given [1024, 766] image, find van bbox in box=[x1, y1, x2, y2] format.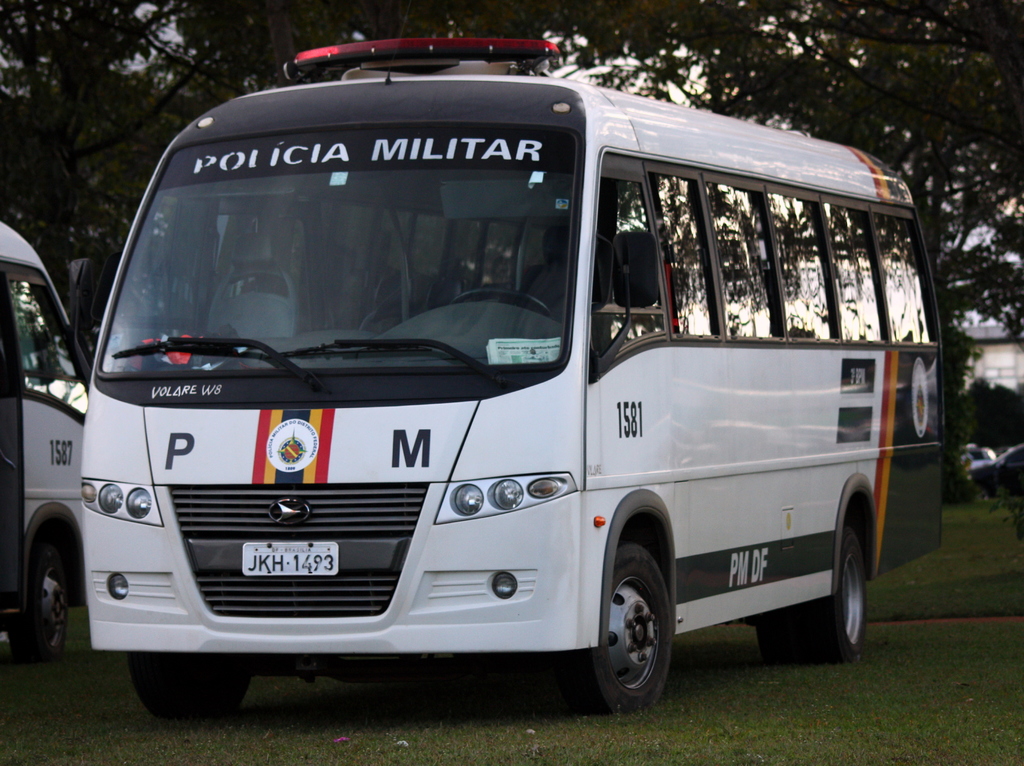
box=[67, 35, 948, 717].
